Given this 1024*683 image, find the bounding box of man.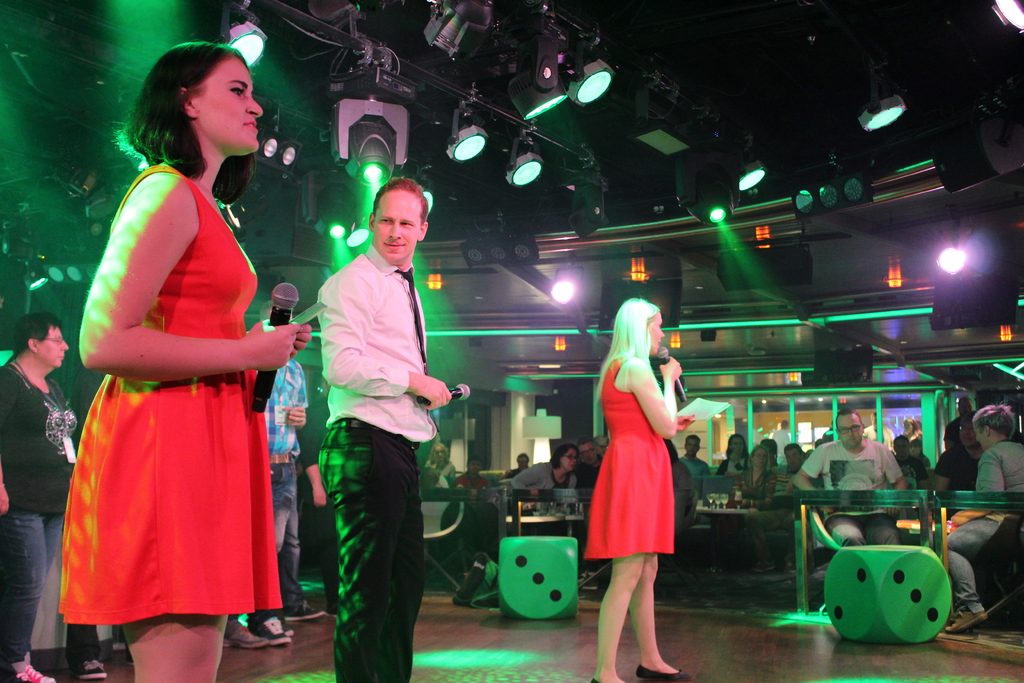
pyautogui.locateOnScreen(891, 434, 930, 493).
